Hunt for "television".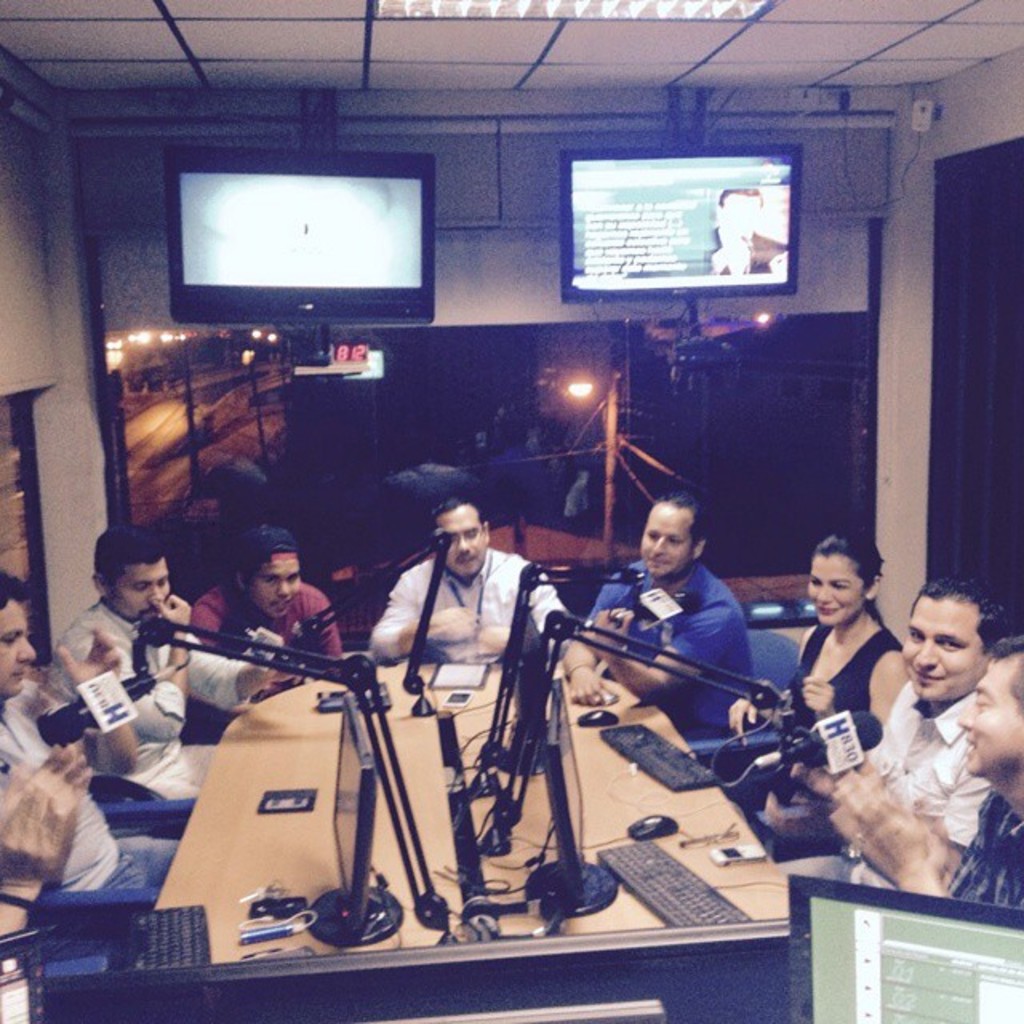
Hunted down at (163,144,440,326).
